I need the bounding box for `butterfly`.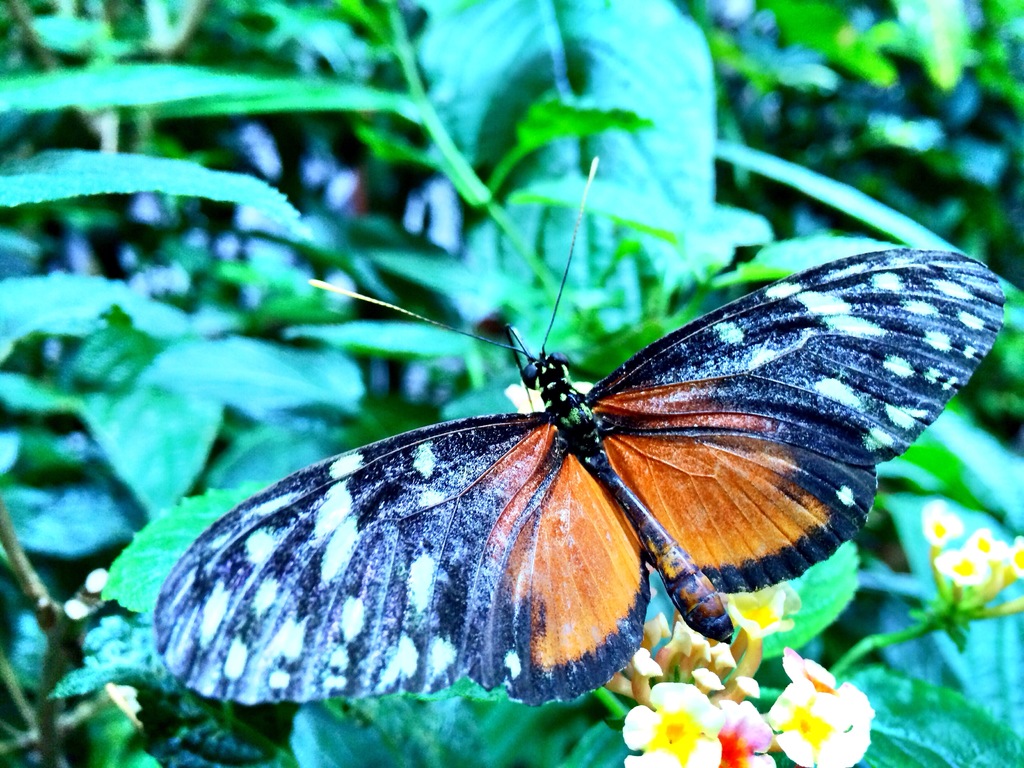
Here it is: (155,157,1008,707).
